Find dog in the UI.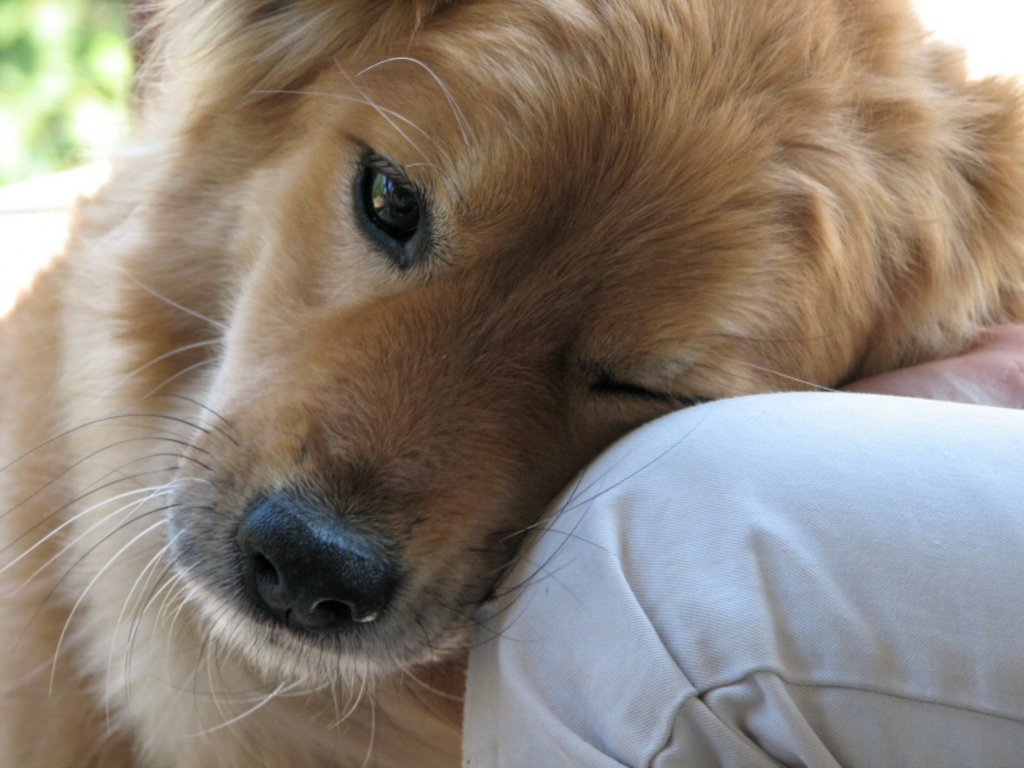
UI element at <bbox>0, 0, 1023, 767</bbox>.
